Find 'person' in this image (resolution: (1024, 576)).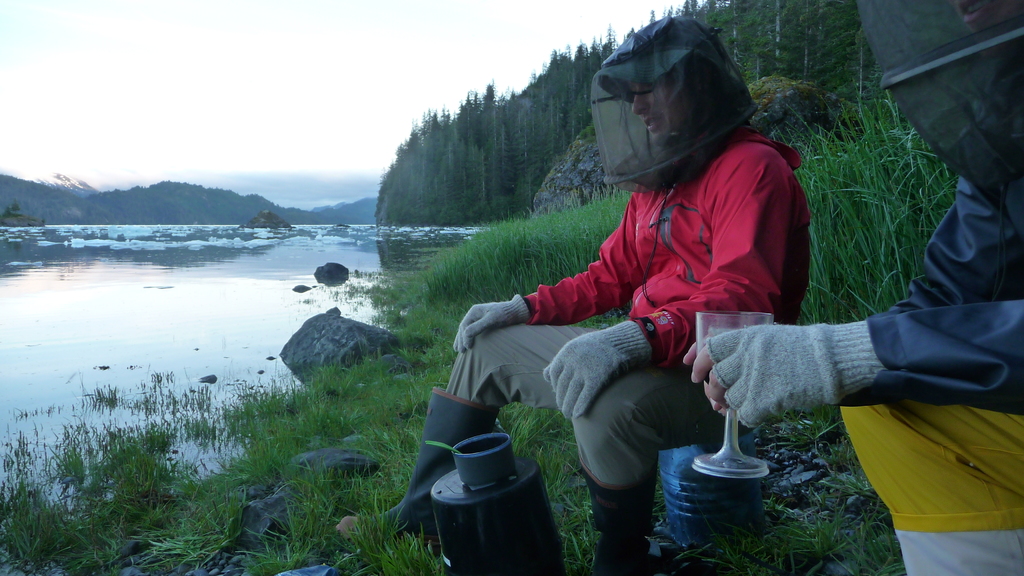
box(684, 0, 1023, 575).
